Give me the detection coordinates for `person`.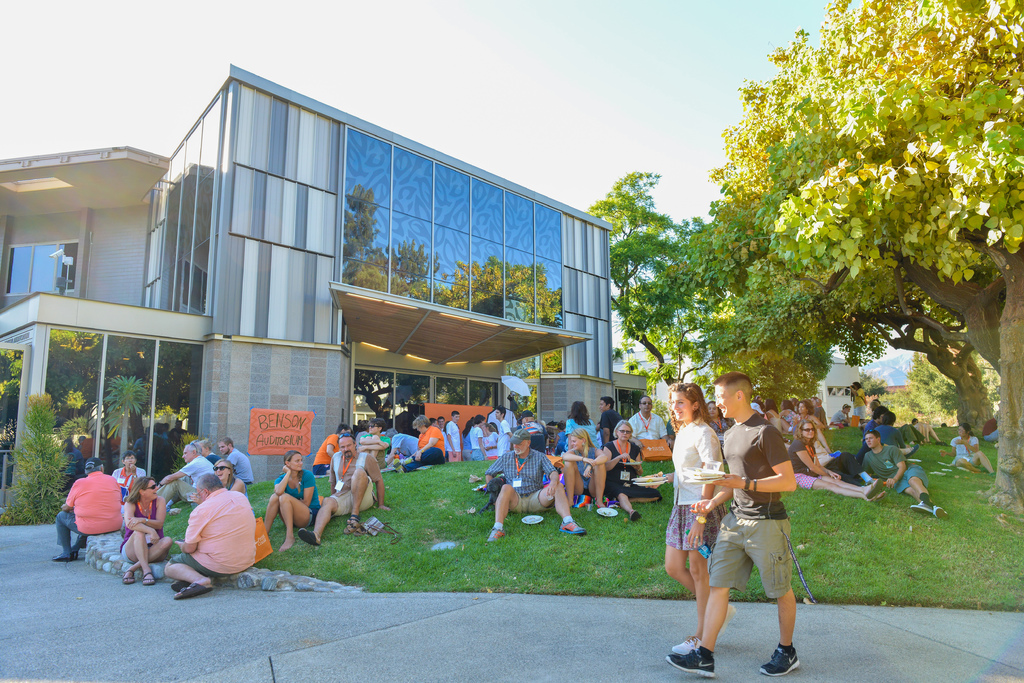
l=605, t=421, r=662, b=519.
